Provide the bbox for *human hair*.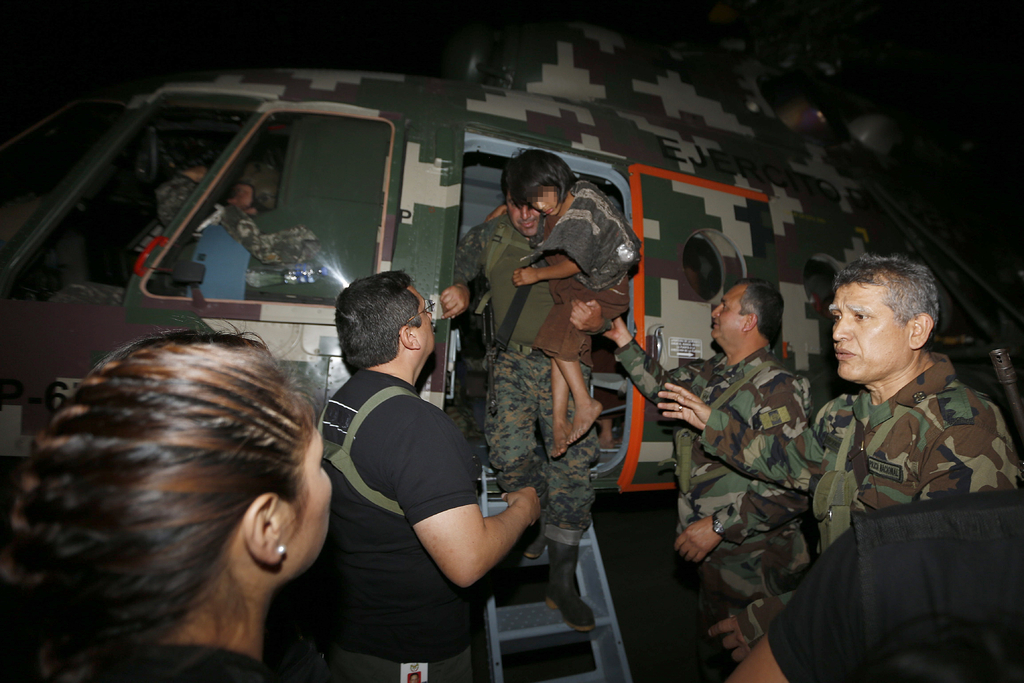
(733, 277, 787, 345).
